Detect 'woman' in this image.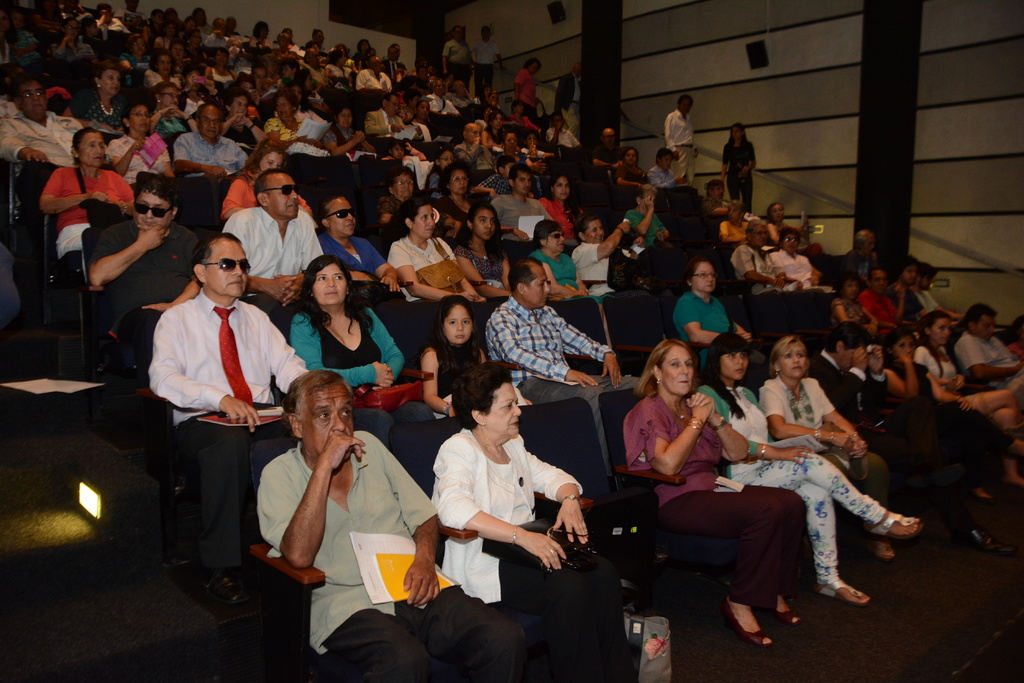
Detection: rect(368, 165, 431, 227).
